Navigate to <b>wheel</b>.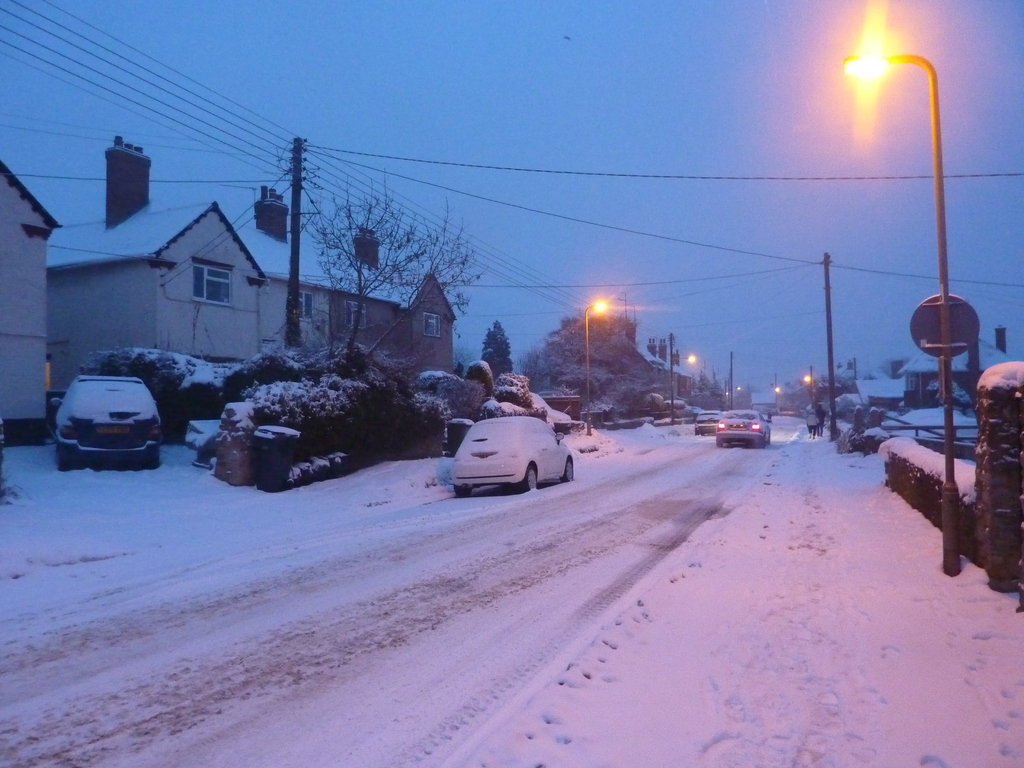
Navigation target: bbox(452, 485, 476, 496).
